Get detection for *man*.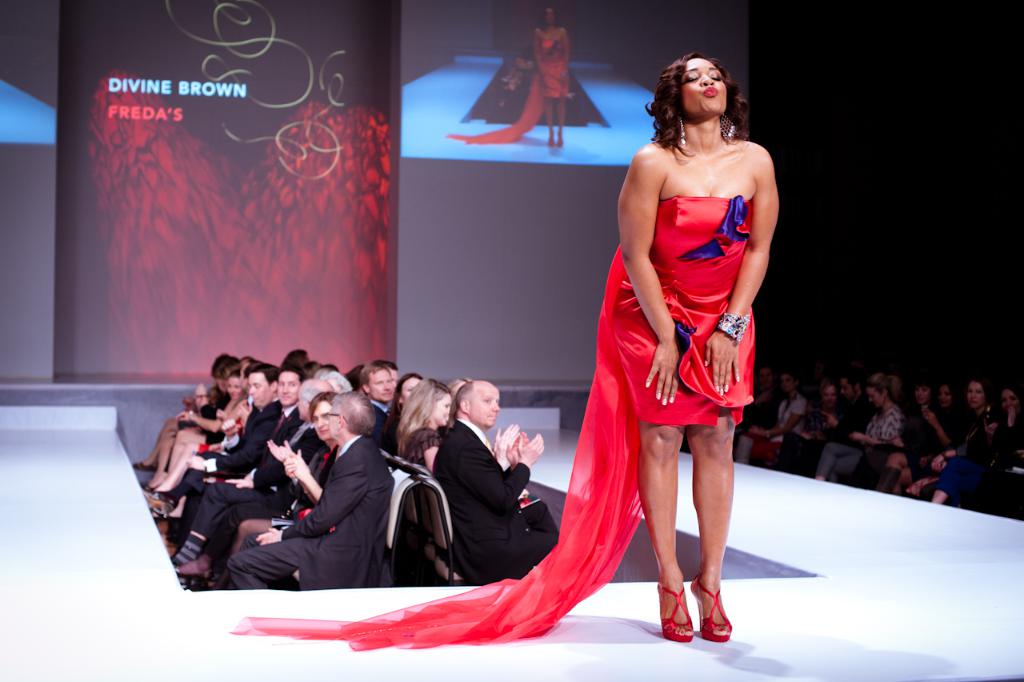
Detection: pyautogui.locateOnScreen(418, 372, 551, 591).
